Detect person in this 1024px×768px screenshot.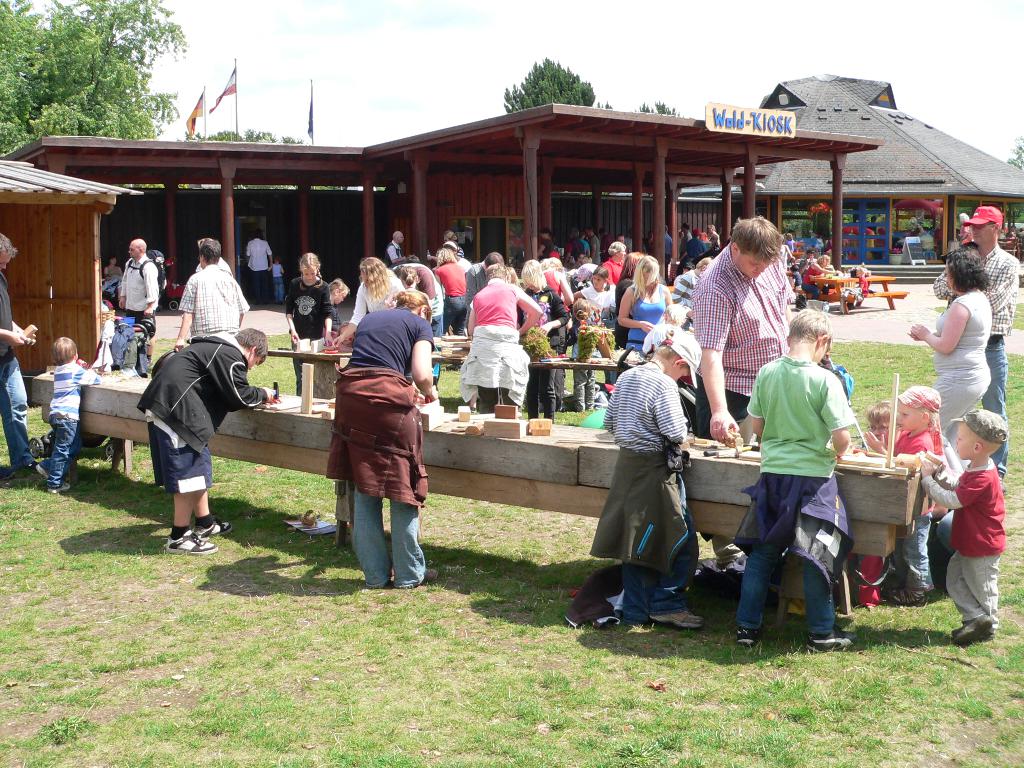
Detection: [left=668, top=251, right=714, bottom=308].
